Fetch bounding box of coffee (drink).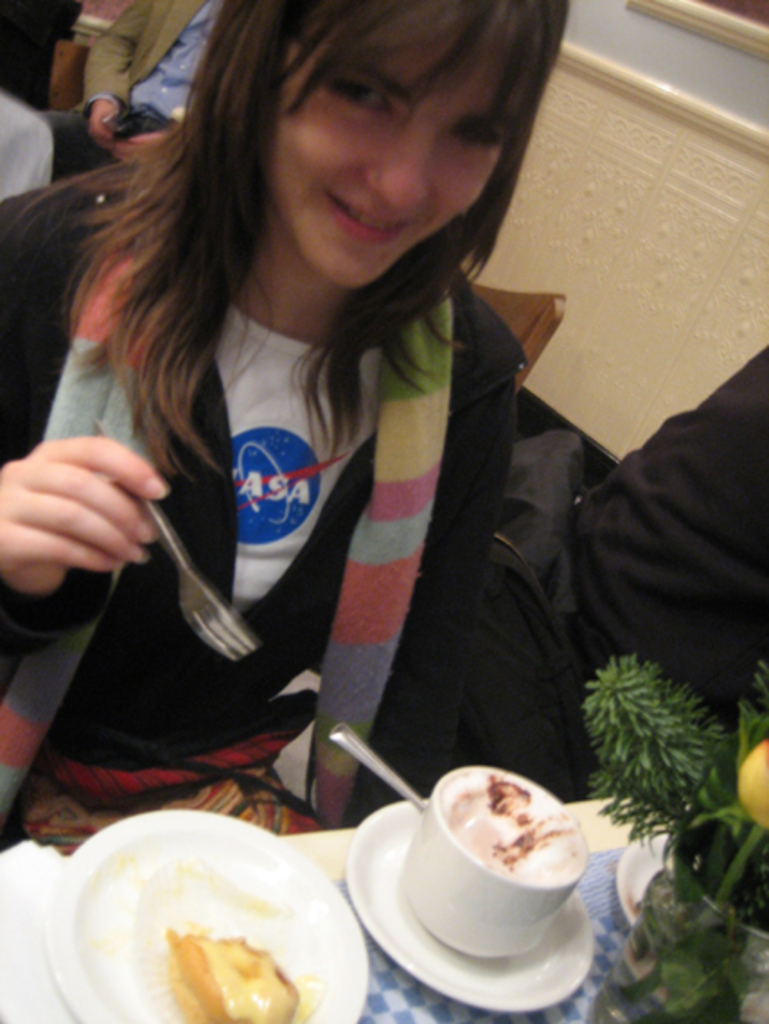
Bbox: select_region(359, 756, 618, 983).
